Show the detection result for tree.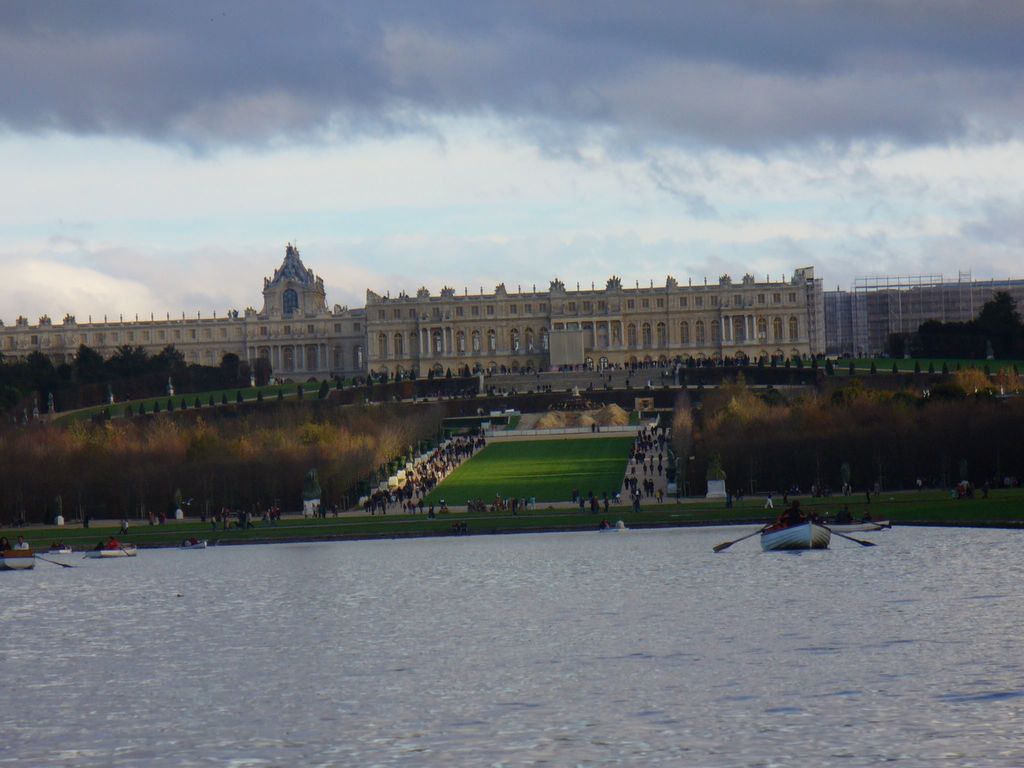
bbox(788, 360, 794, 373).
